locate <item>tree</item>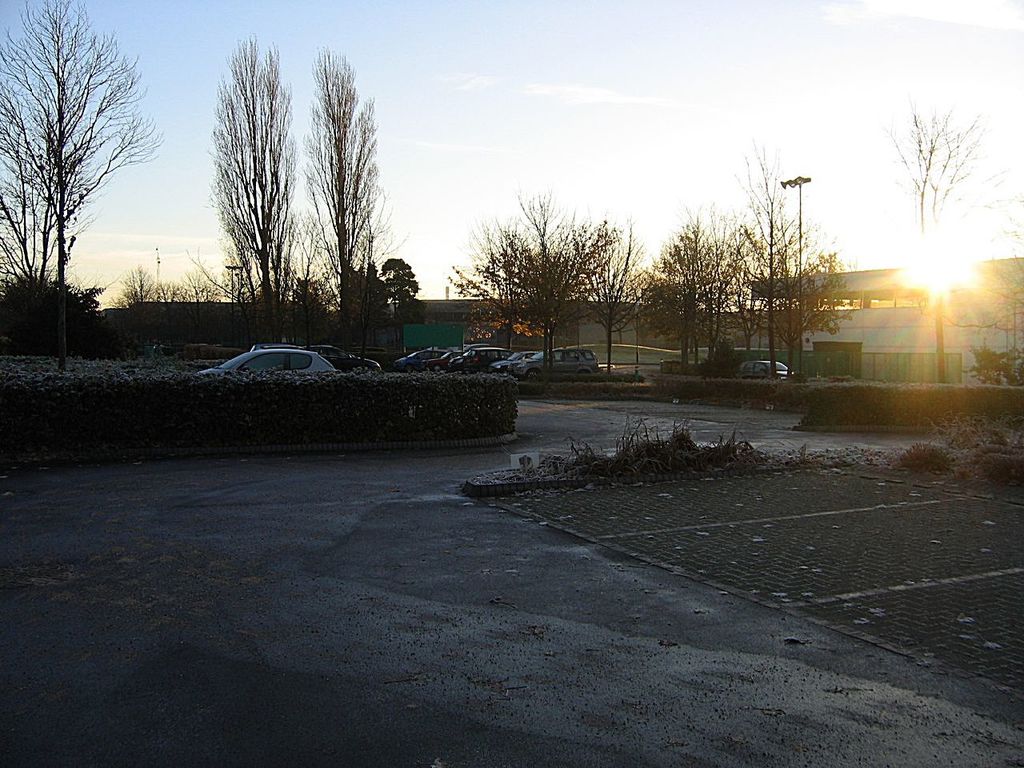
(x1=877, y1=97, x2=1023, y2=390)
